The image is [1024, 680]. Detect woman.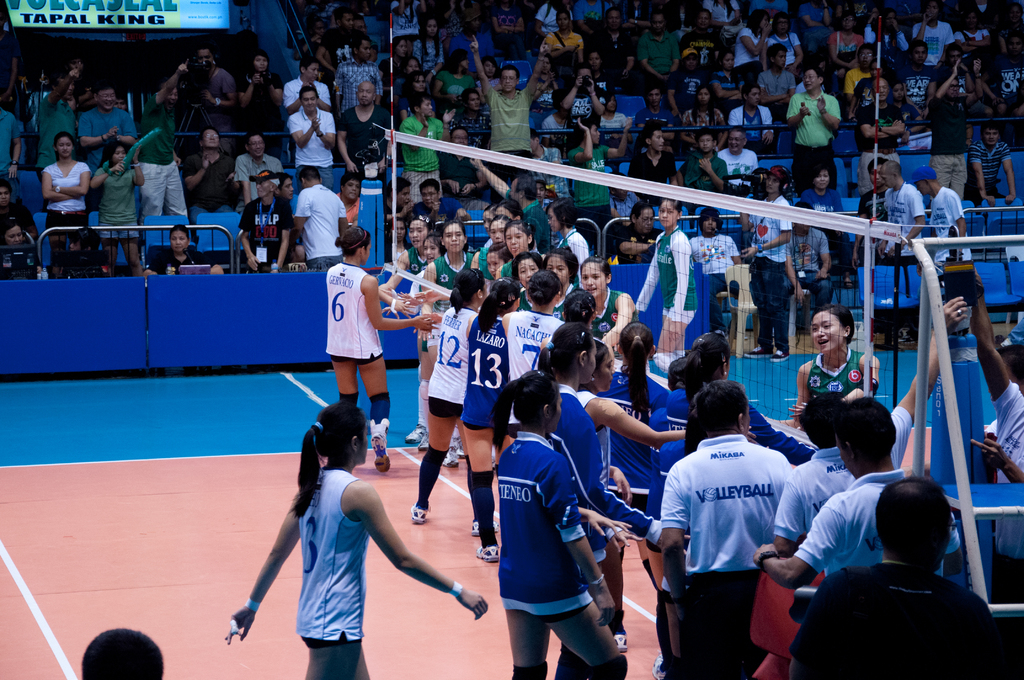
Detection: left=39, top=133, right=86, bottom=277.
